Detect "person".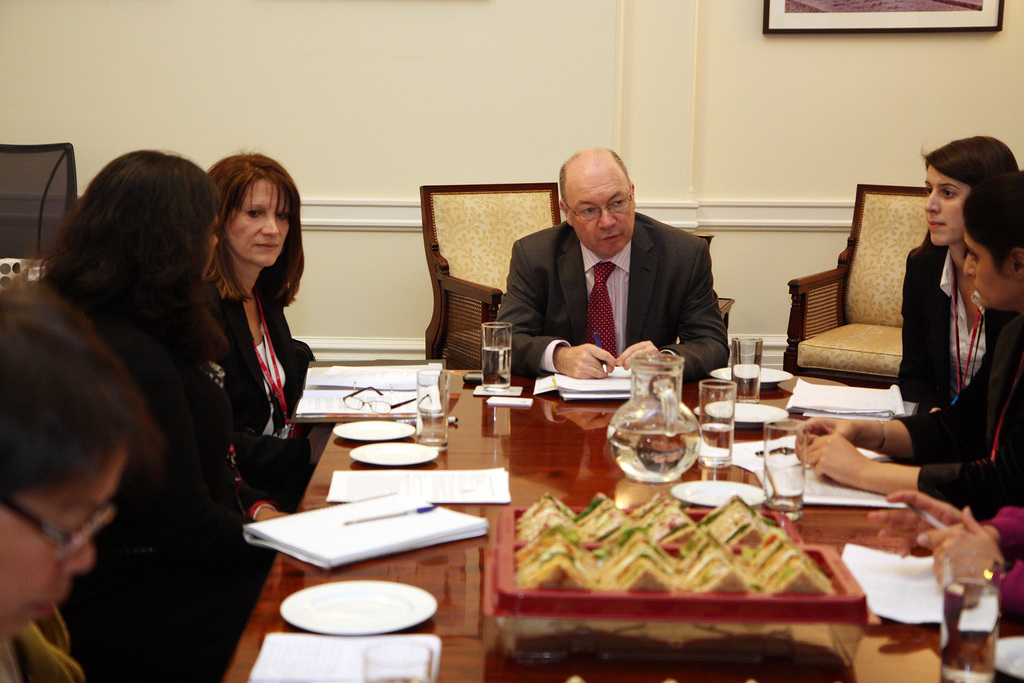
Detected at detection(180, 145, 319, 536).
